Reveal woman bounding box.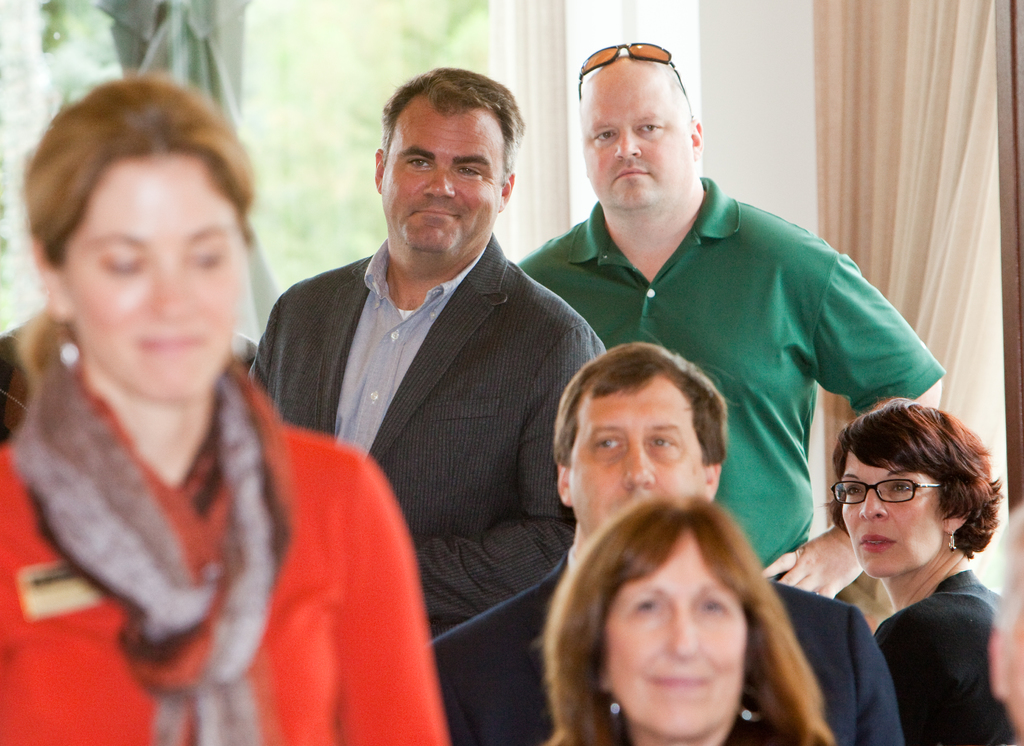
Revealed: (left=0, top=70, right=444, bottom=745).
